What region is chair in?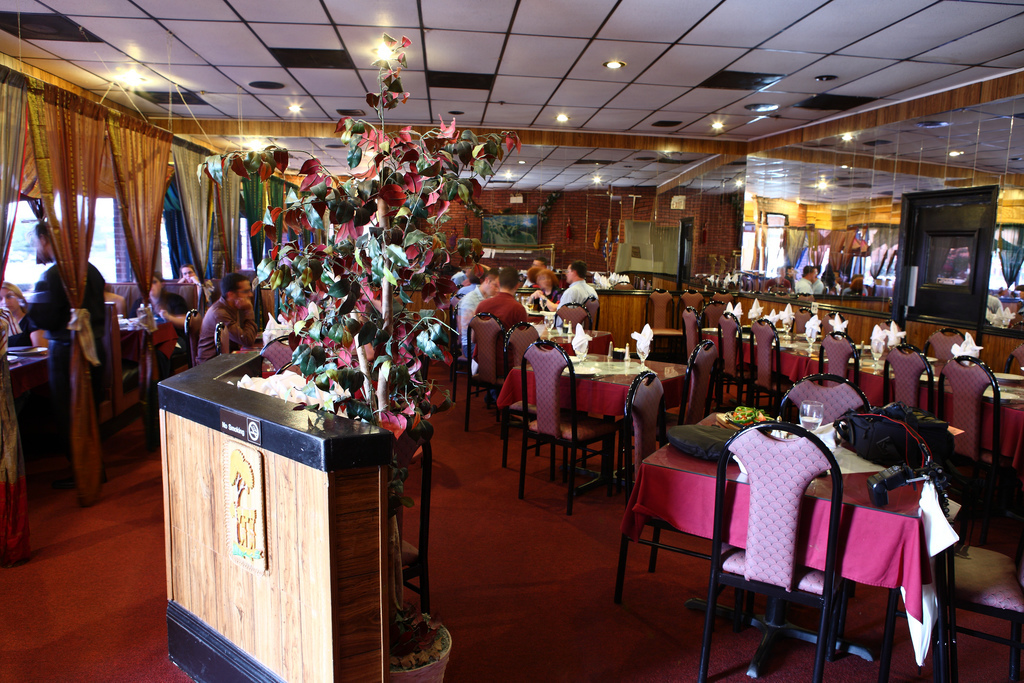
x1=265 y1=332 x2=299 y2=379.
